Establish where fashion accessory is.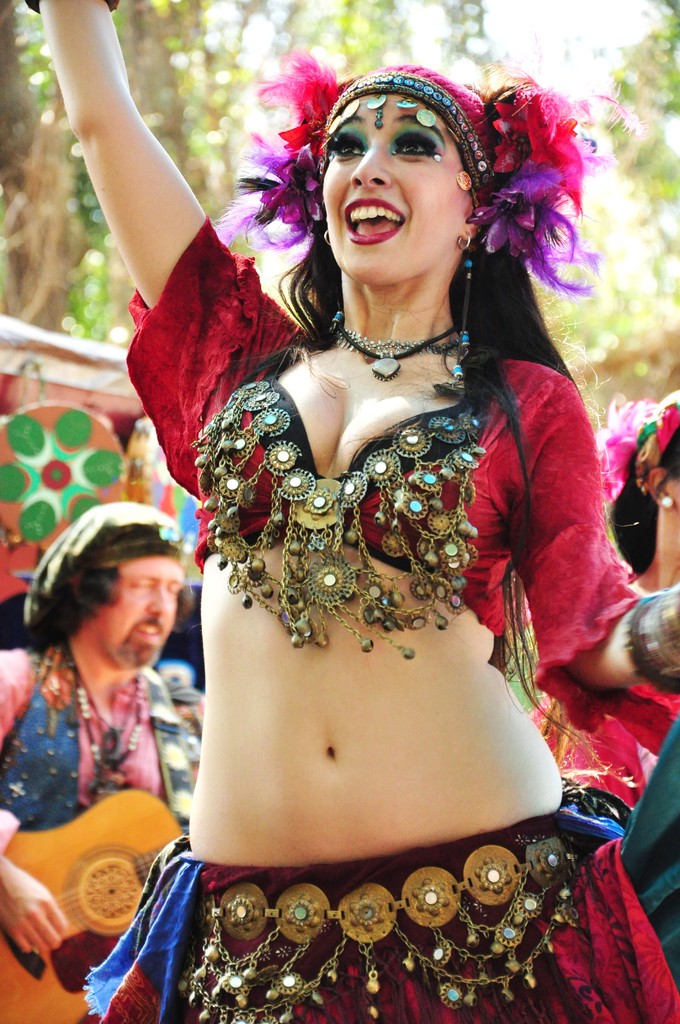
Established at bbox=(455, 234, 471, 253).
